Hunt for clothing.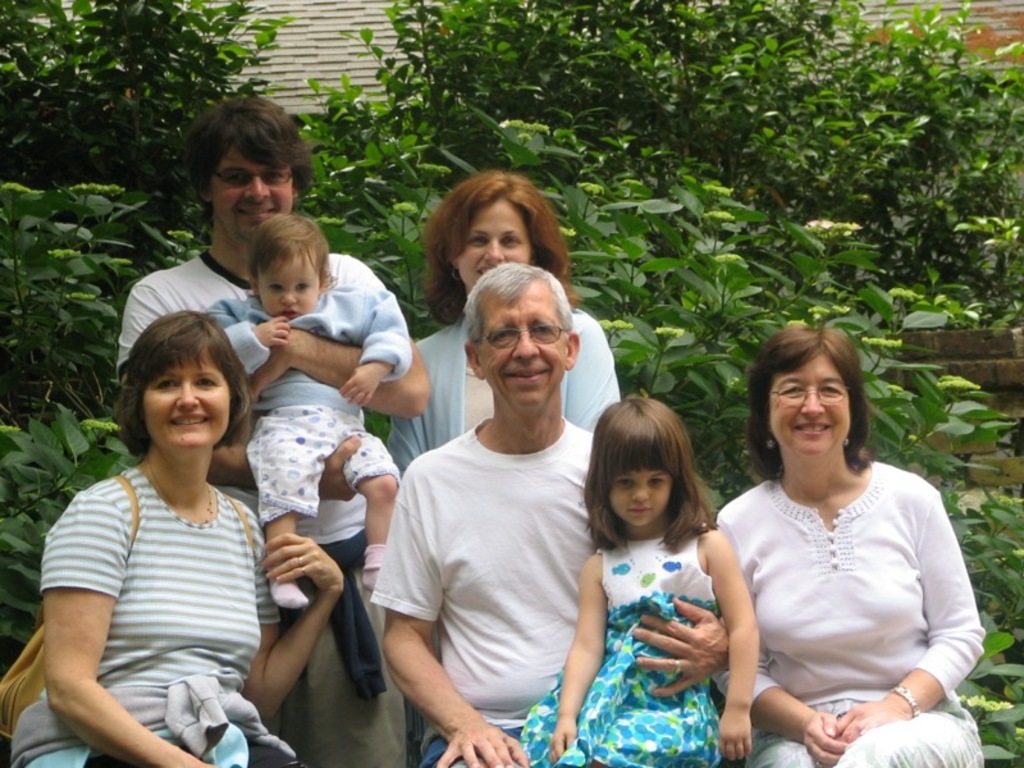
Hunted down at rect(116, 247, 375, 767).
